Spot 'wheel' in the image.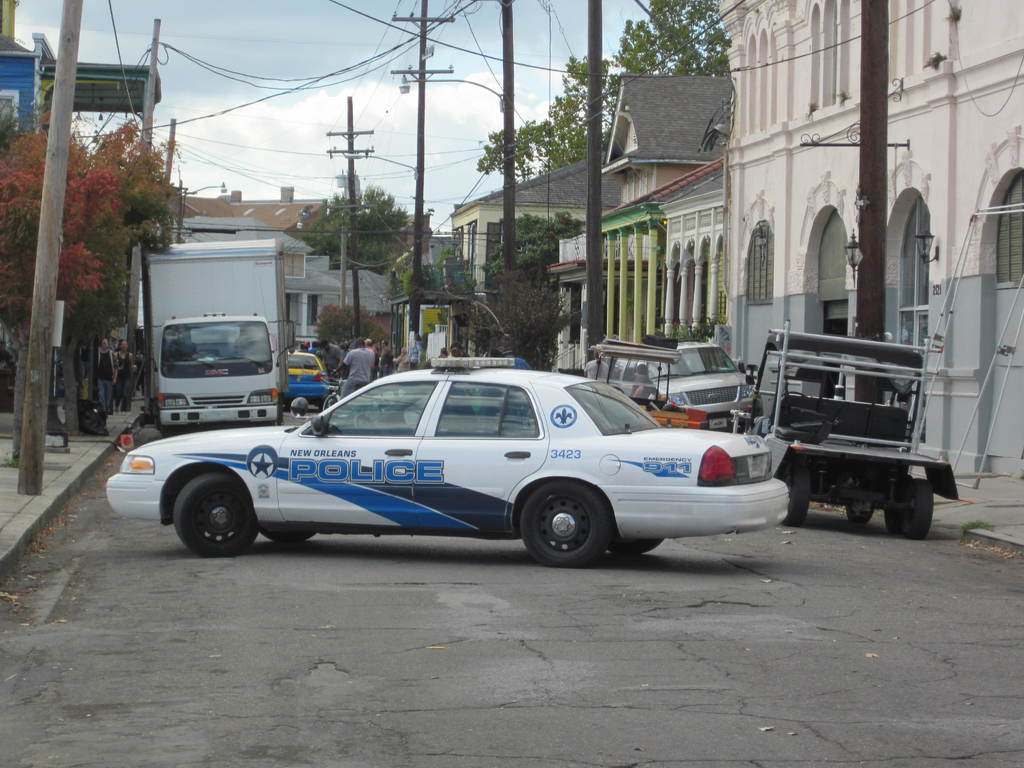
'wheel' found at bbox=(513, 491, 615, 564).
